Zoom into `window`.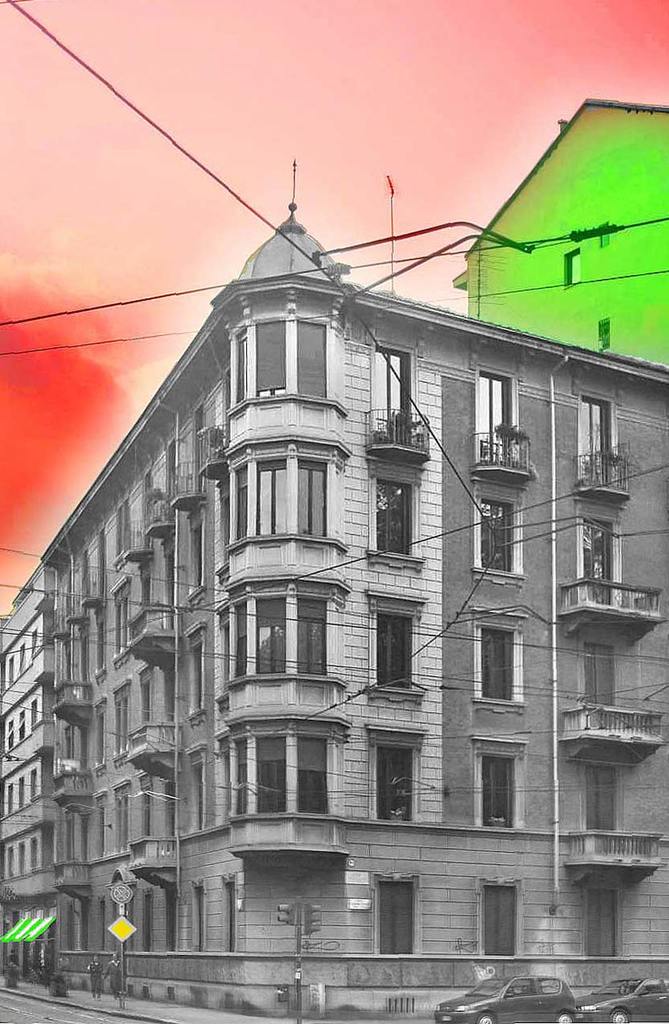
Zoom target: <box>585,765,611,824</box>.
